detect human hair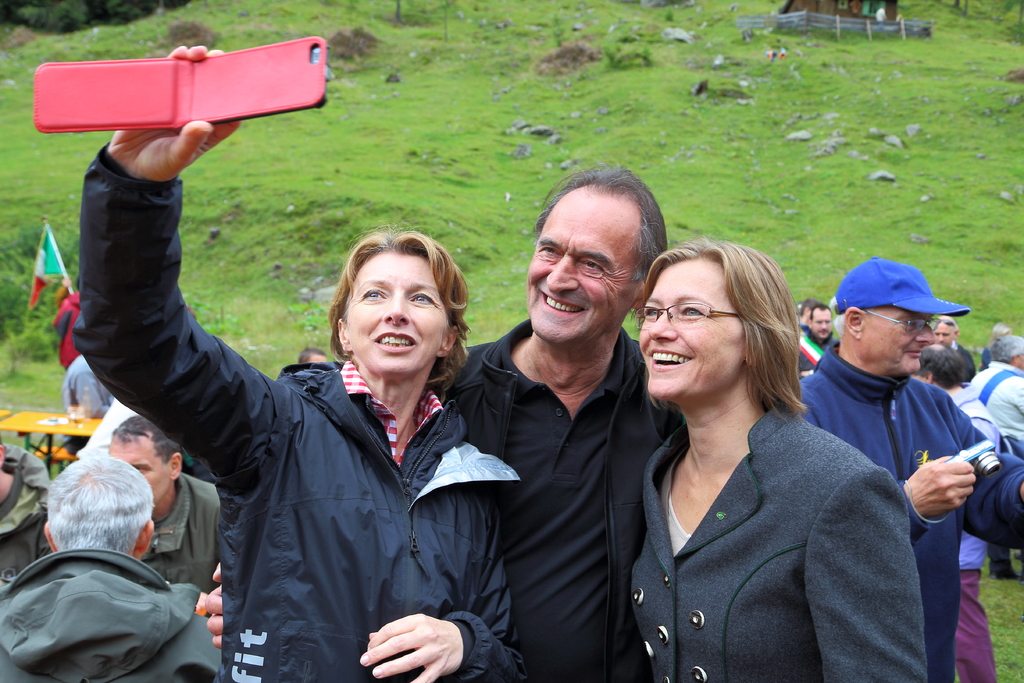
locate(799, 296, 816, 316)
